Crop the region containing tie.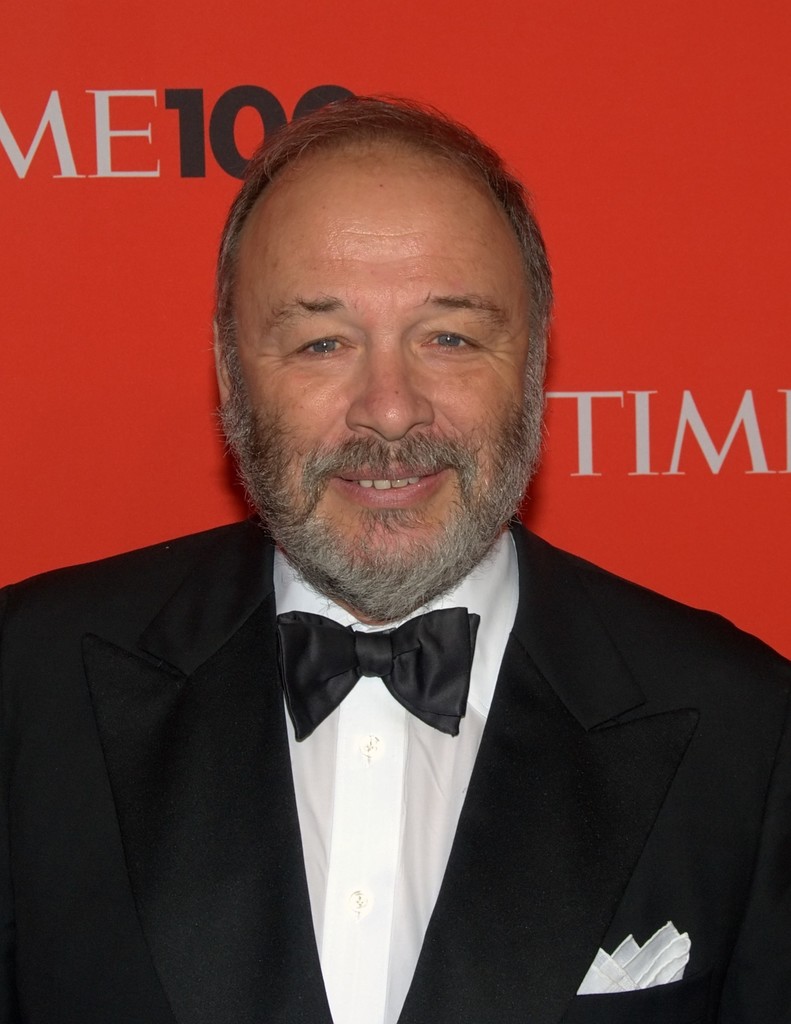
Crop region: l=265, t=599, r=486, b=738.
